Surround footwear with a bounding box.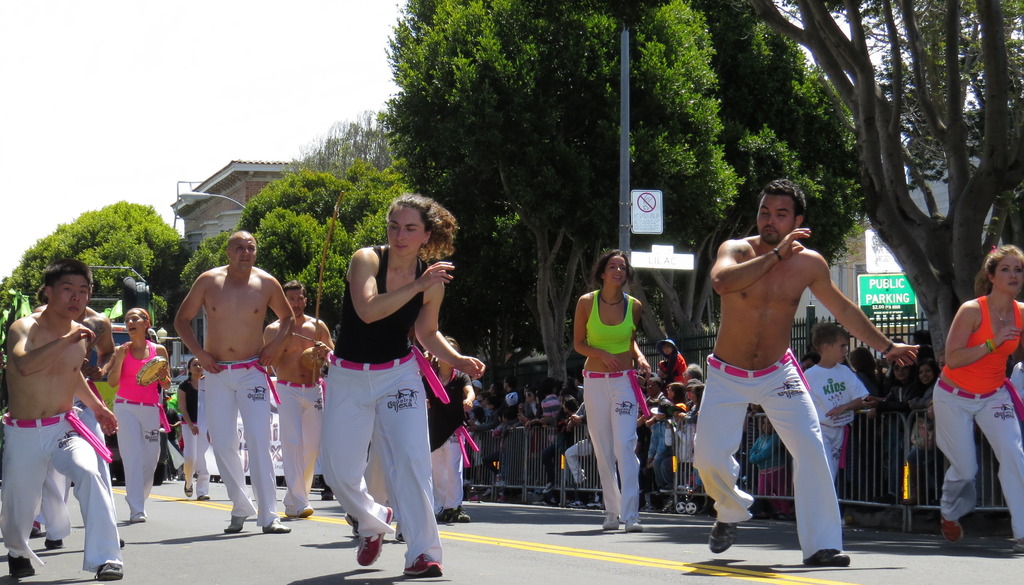
[185,479,193,493].
